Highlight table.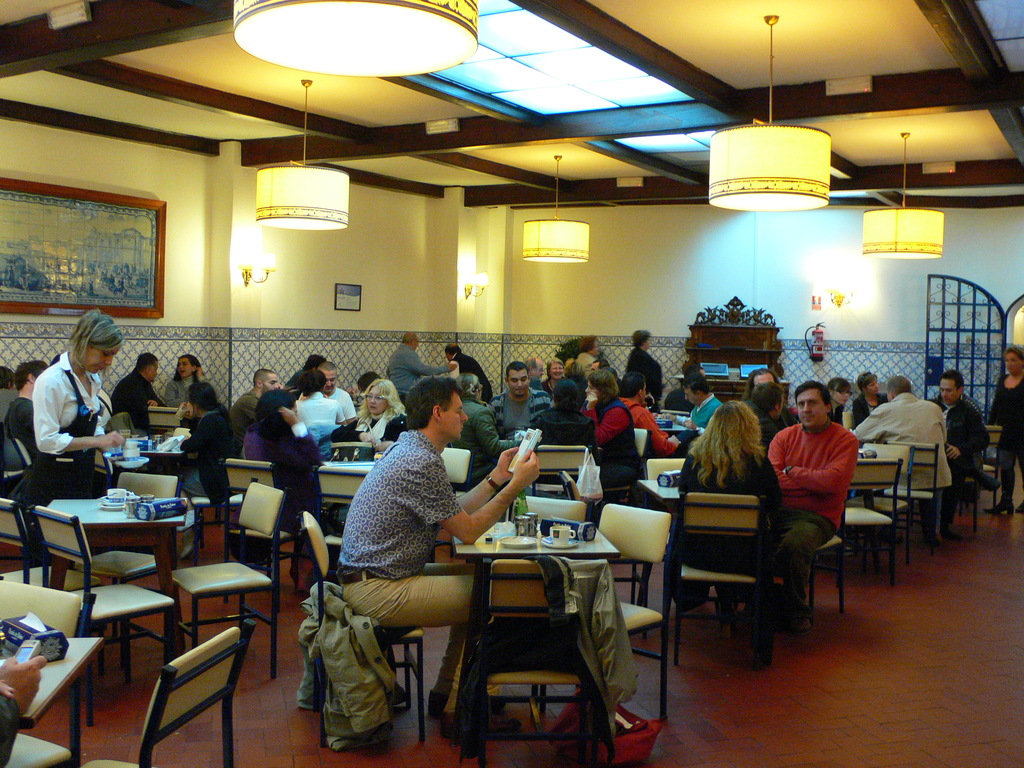
Highlighted region: bbox(0, 639, 99, 725).
